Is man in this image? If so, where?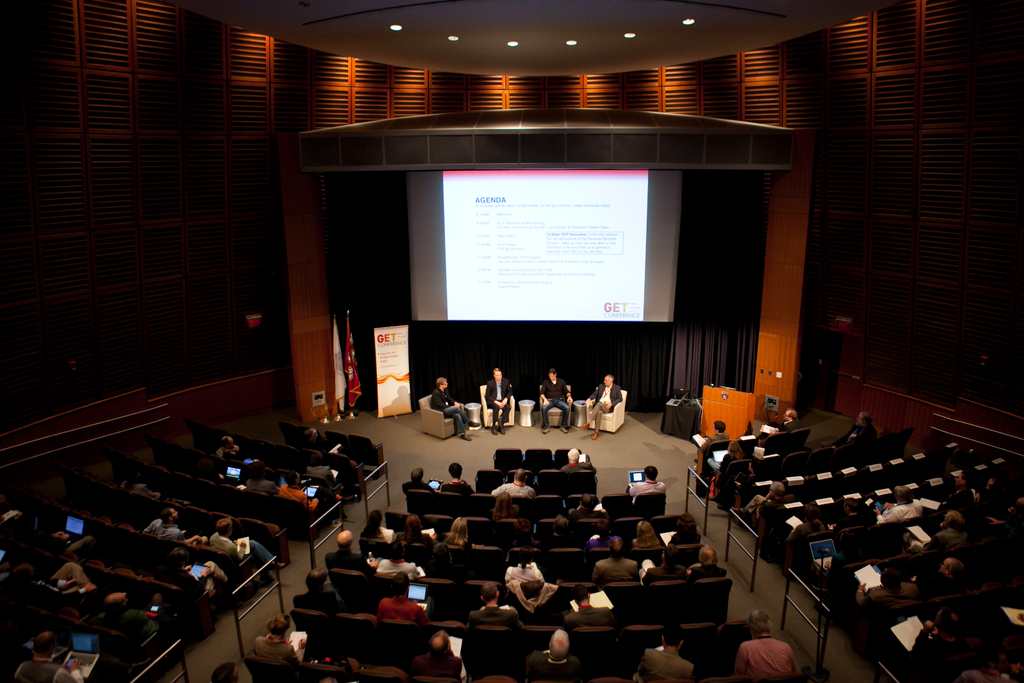
Yes, at [x1=398, y1=464, x2=431, y2=488].
